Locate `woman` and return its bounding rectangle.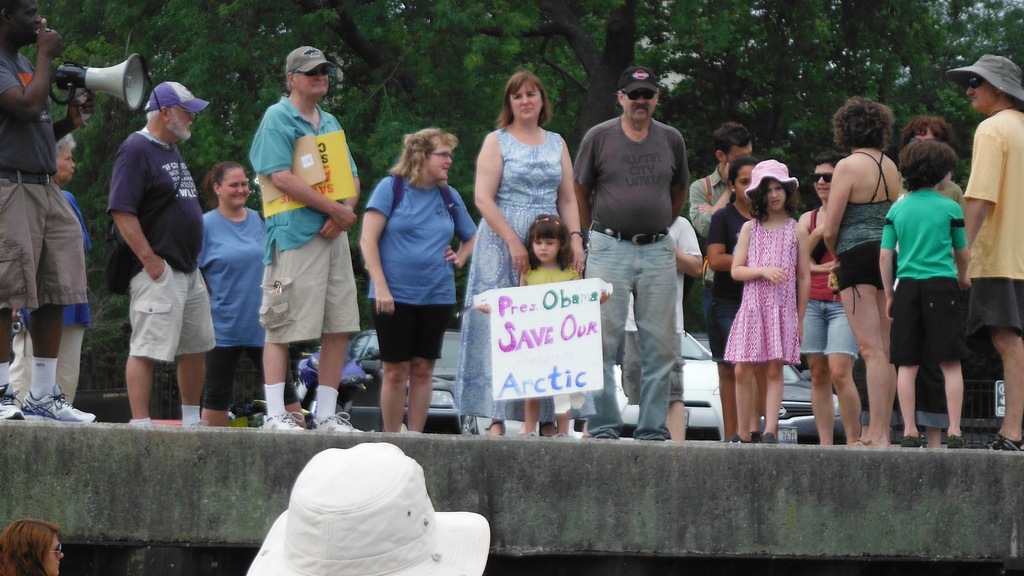
(left=1, top=516, right=63, bottom=575).
